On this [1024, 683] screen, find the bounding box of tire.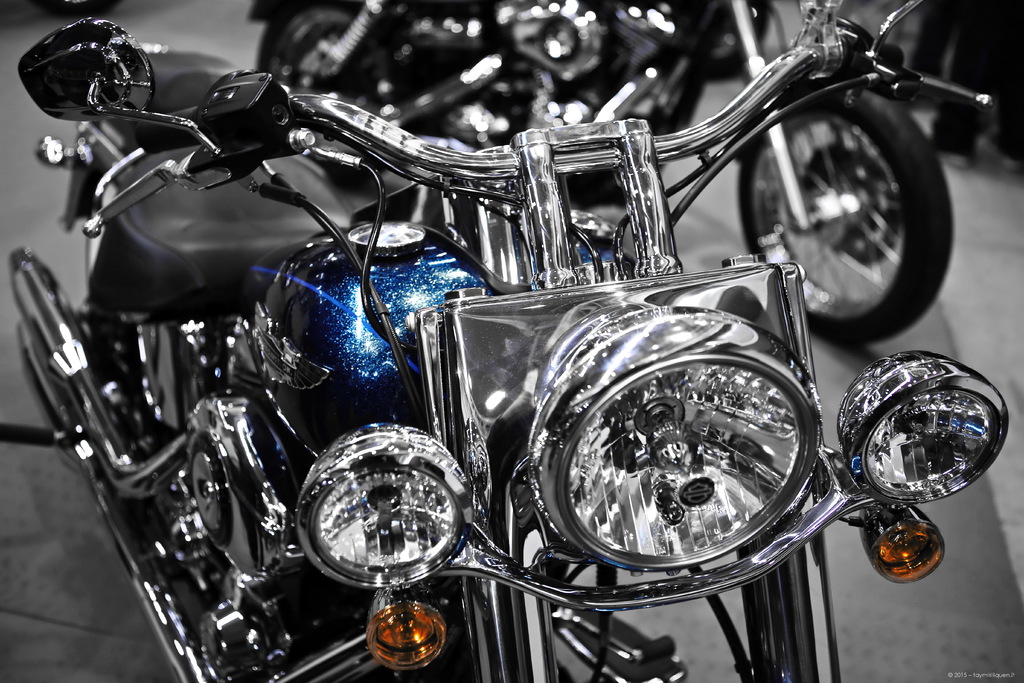
Bounding box: box(741, 38, 960, 362).
